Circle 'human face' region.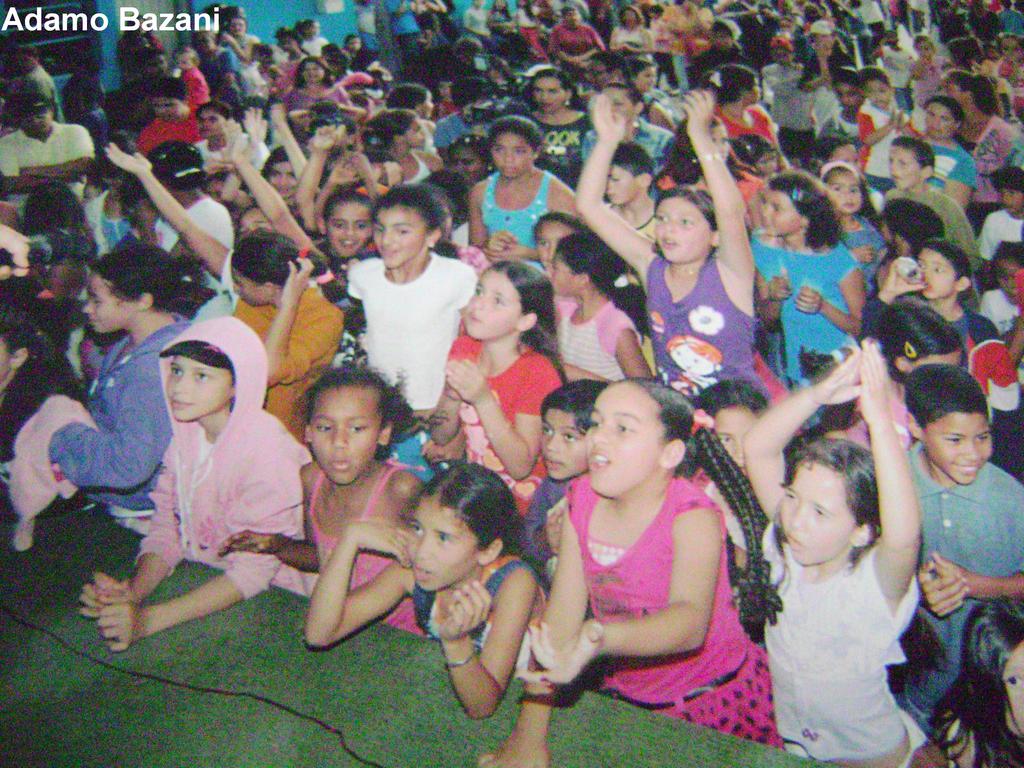
Region: rect(232, 263, 276, 304).
